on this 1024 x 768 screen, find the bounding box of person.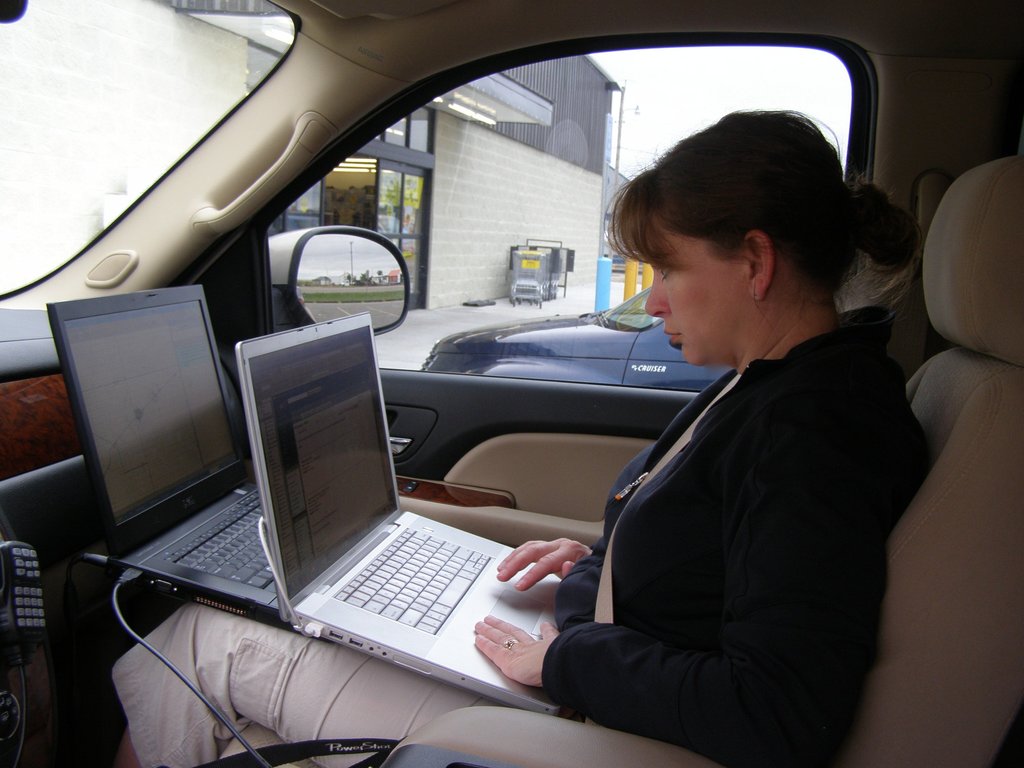
Bounding box: (x1=109, y1=105, x2=947, y2=767).
